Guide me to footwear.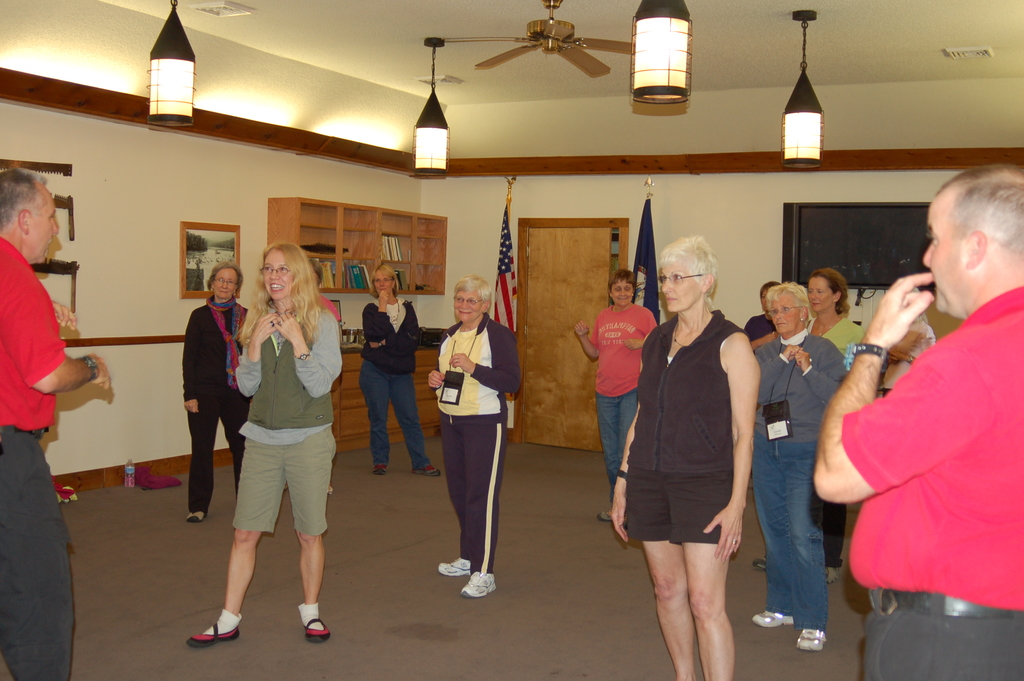
Guidance: box(188, 510, 205, 521).
